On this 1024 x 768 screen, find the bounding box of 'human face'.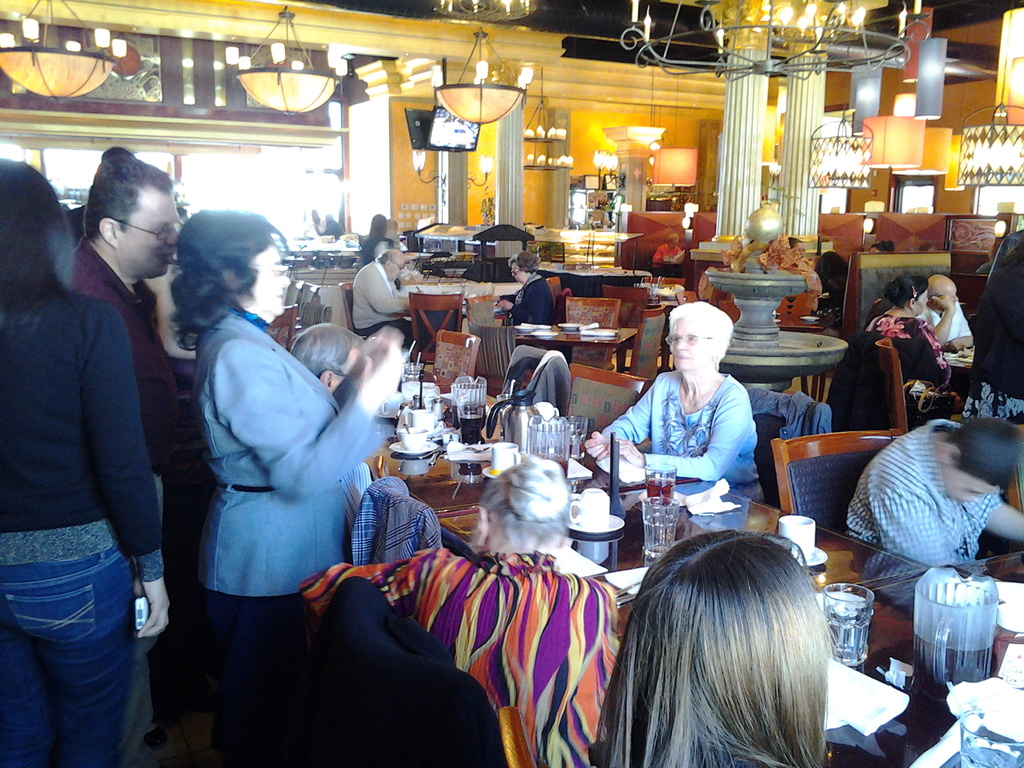
Bounding box: x1=252 y1=243 x2=290 y2=315.
